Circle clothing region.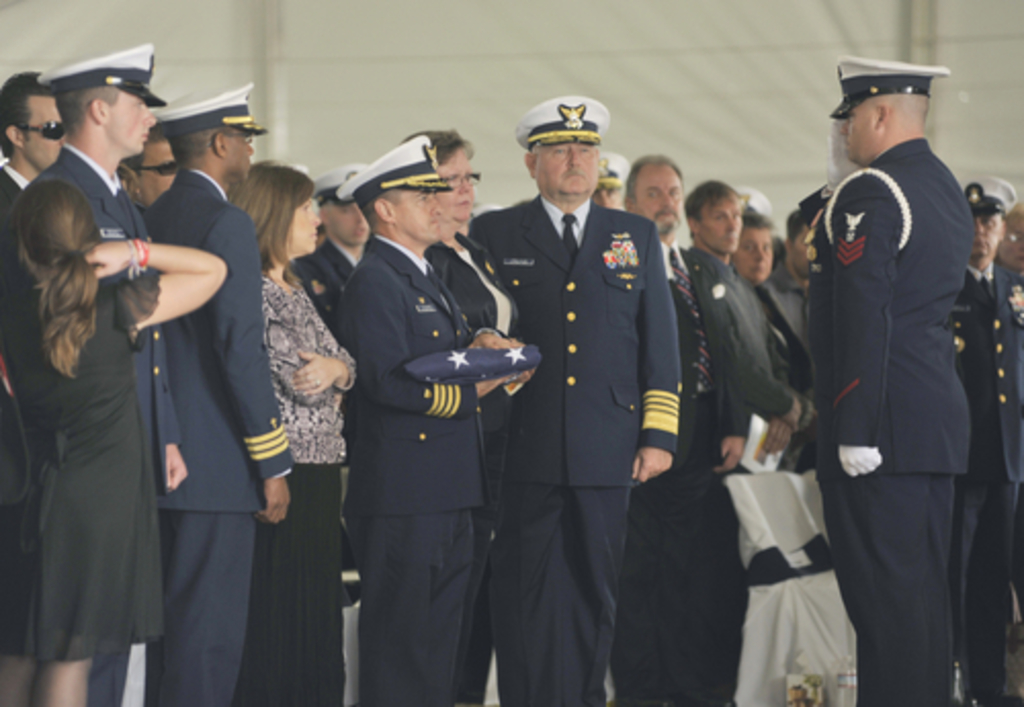
Region: bbox=[109, 152, 289, 705].
